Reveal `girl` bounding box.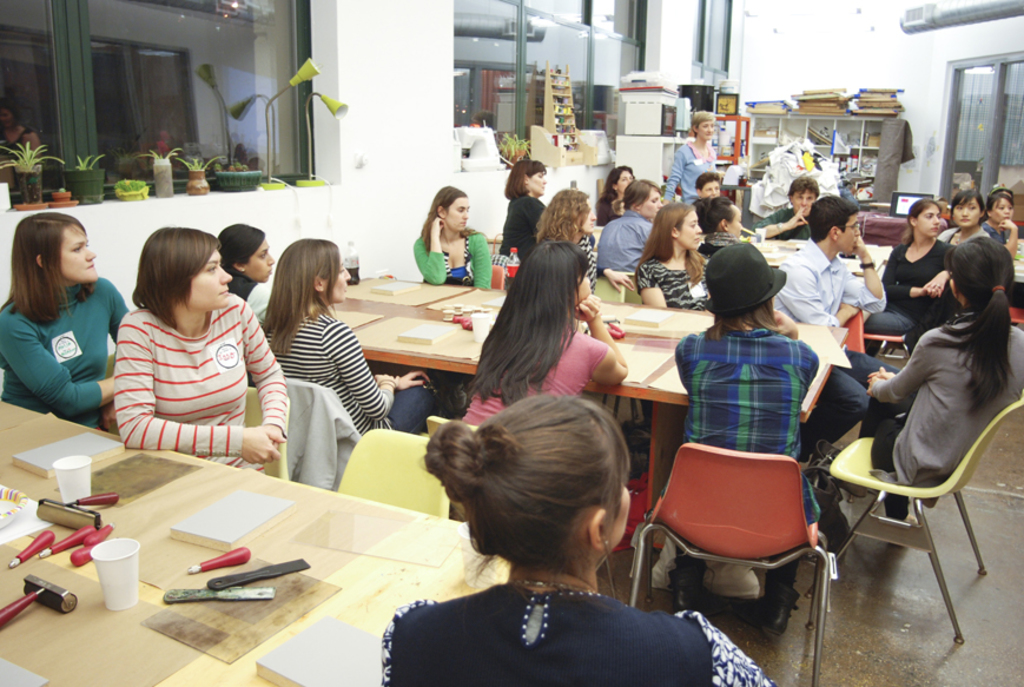
Revealed: crop(854, 186, 963, 368).
